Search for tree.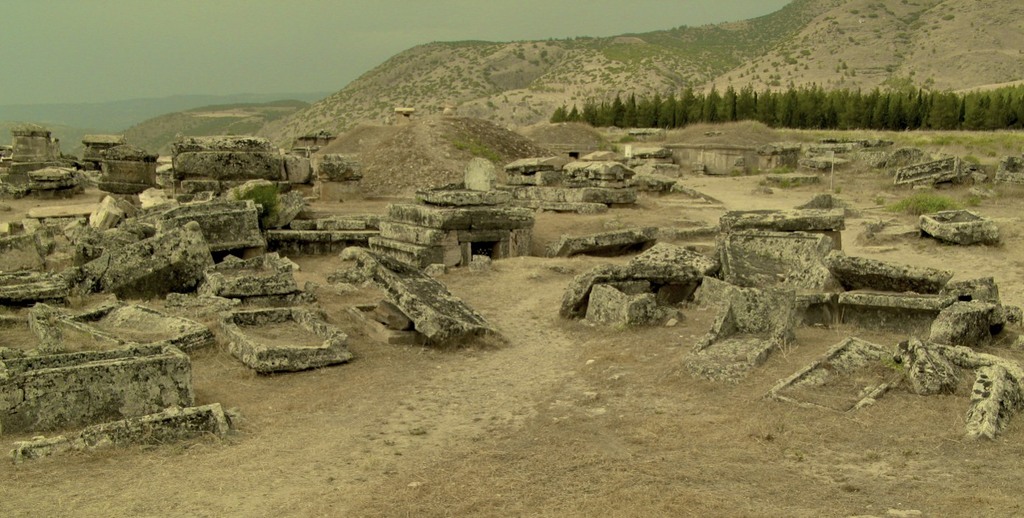
Found at region(795, 80, 827, 129).
